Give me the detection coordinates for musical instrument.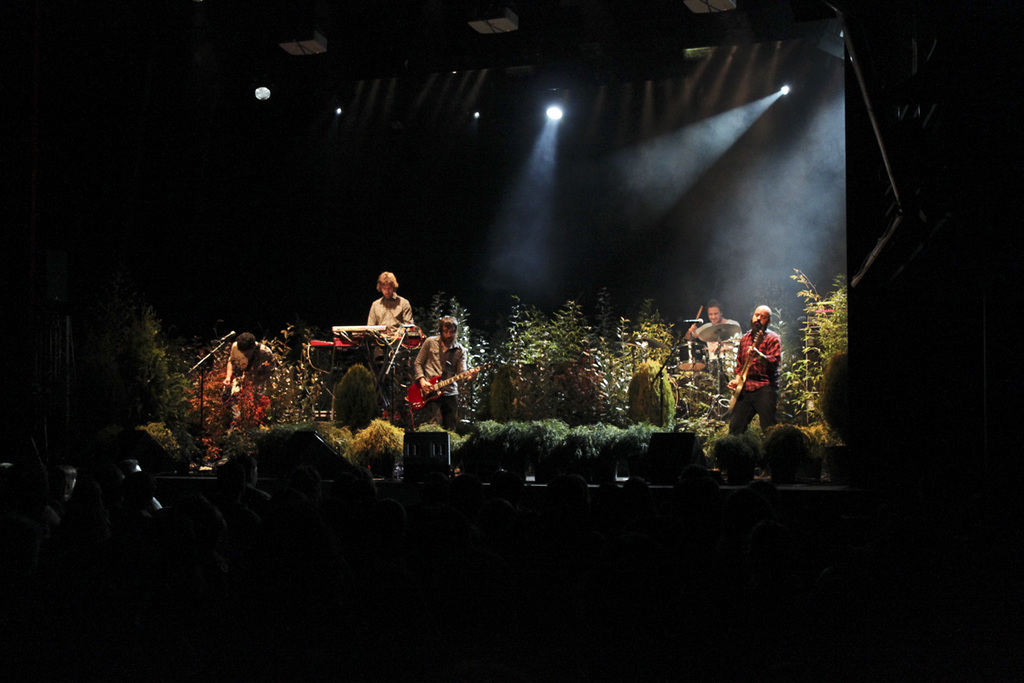
[305,318,425,353].
